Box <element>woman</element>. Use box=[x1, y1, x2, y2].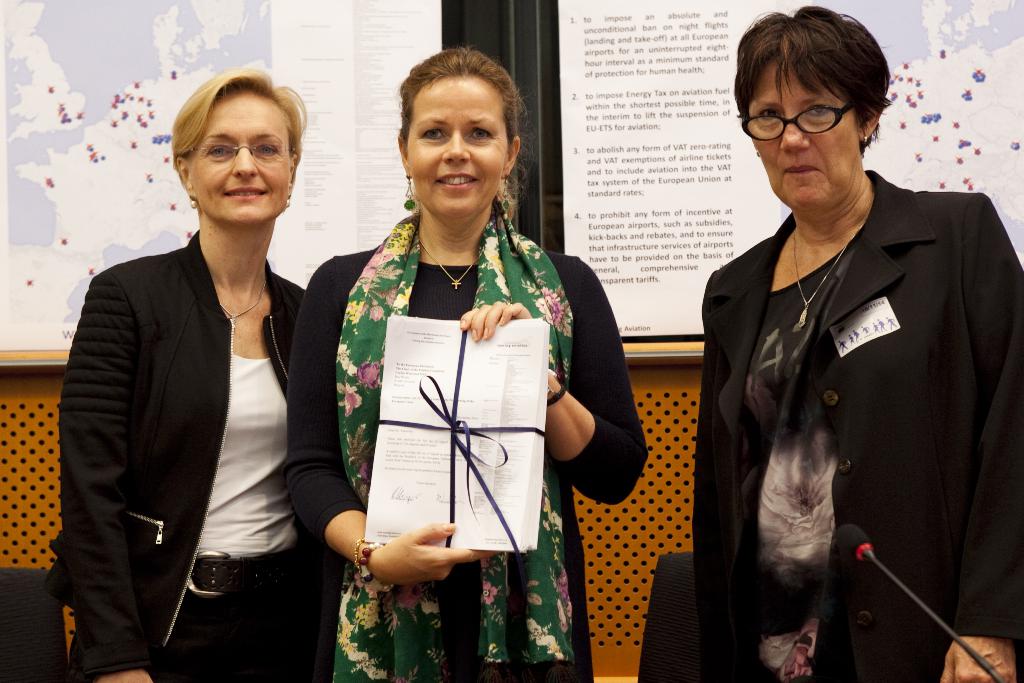
box=[280, 48, 646, 682].
